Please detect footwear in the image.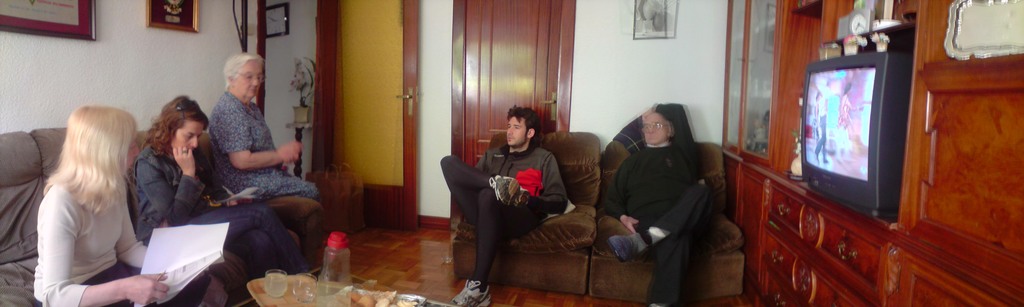
rect(449, 276, 492, 306).
